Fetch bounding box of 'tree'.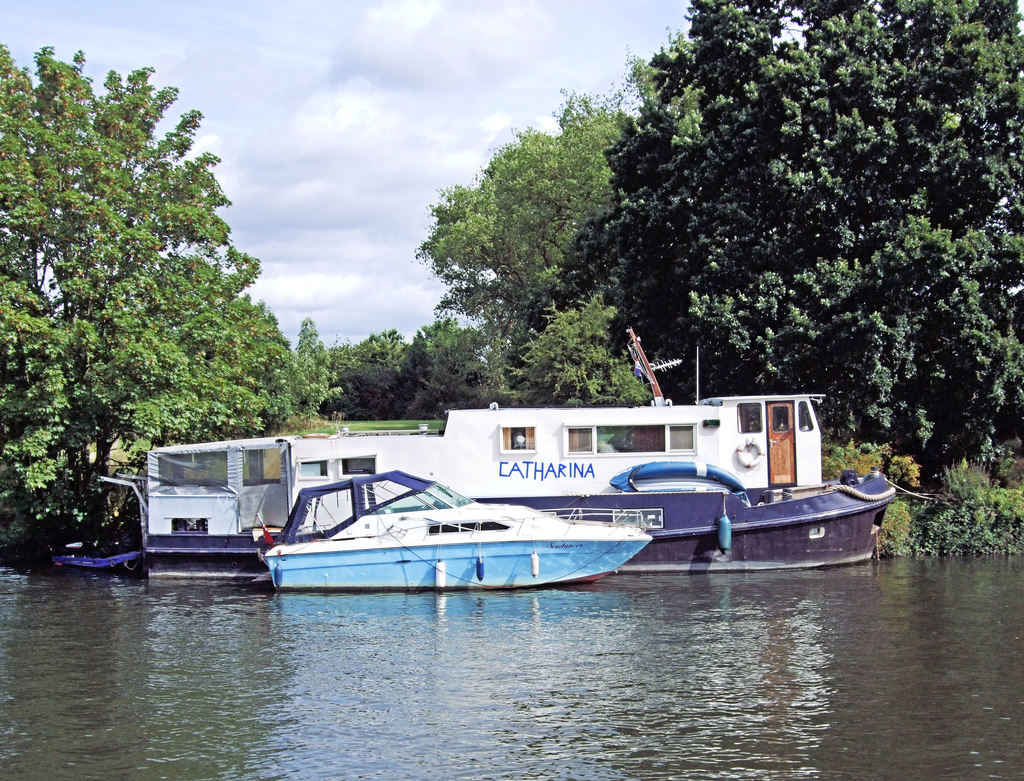
Bbox: bbox(292, 317, 337, 415).
